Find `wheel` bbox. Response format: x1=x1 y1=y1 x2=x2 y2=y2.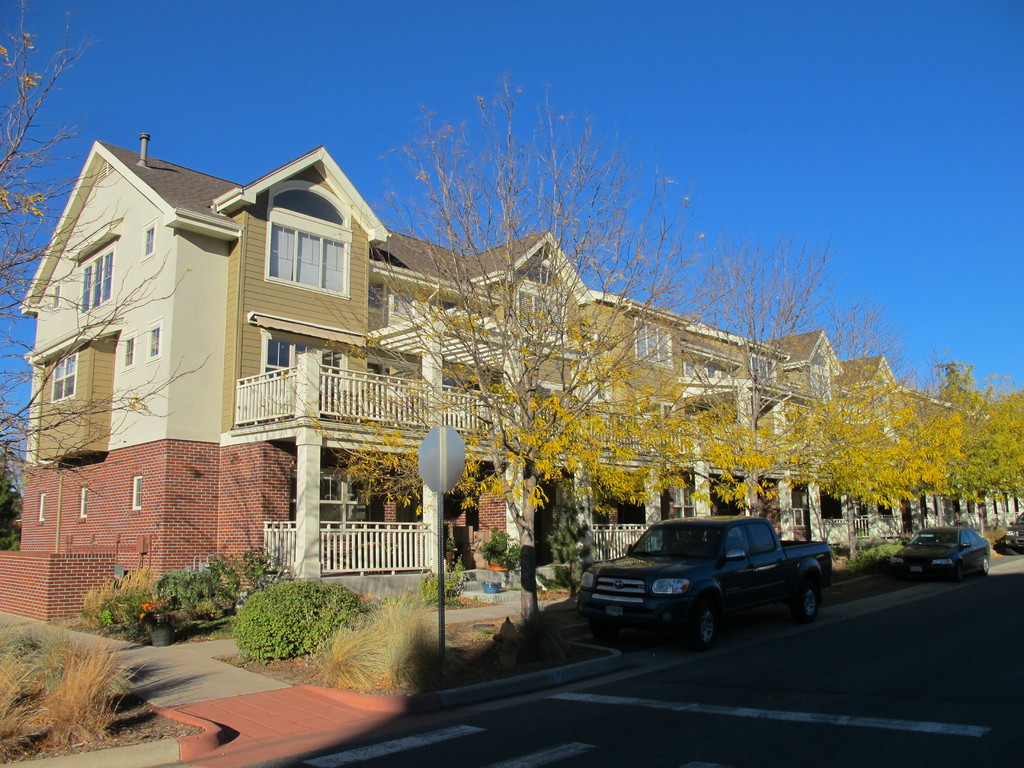
x1=984 y1=556 x2=993 y2=577.
